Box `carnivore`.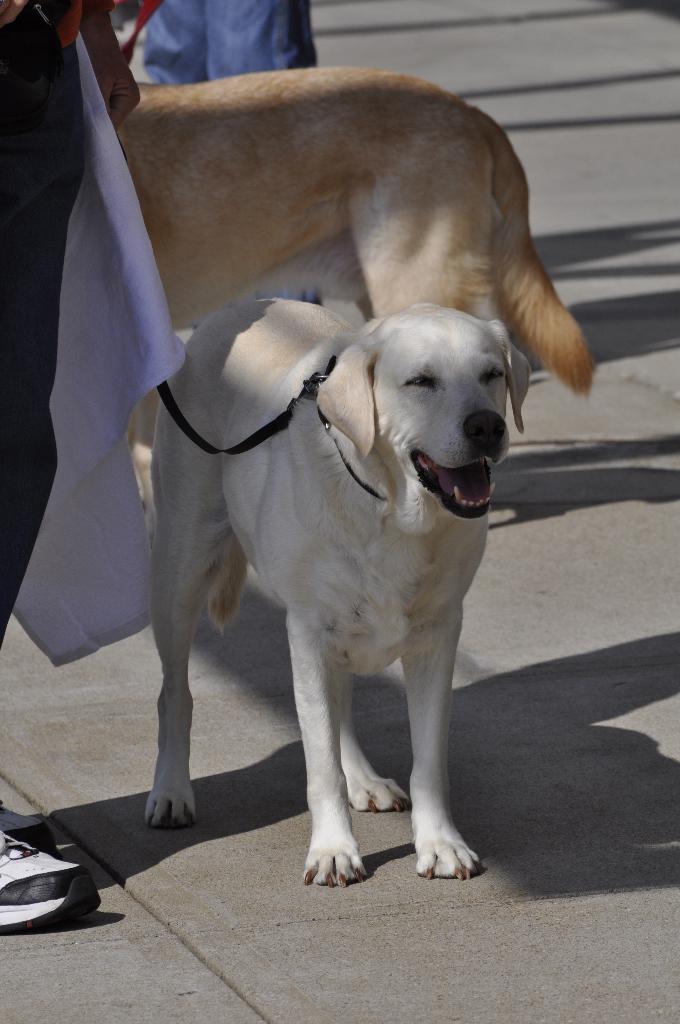
(x1=105, y1=70, x2=588, y2=630).
